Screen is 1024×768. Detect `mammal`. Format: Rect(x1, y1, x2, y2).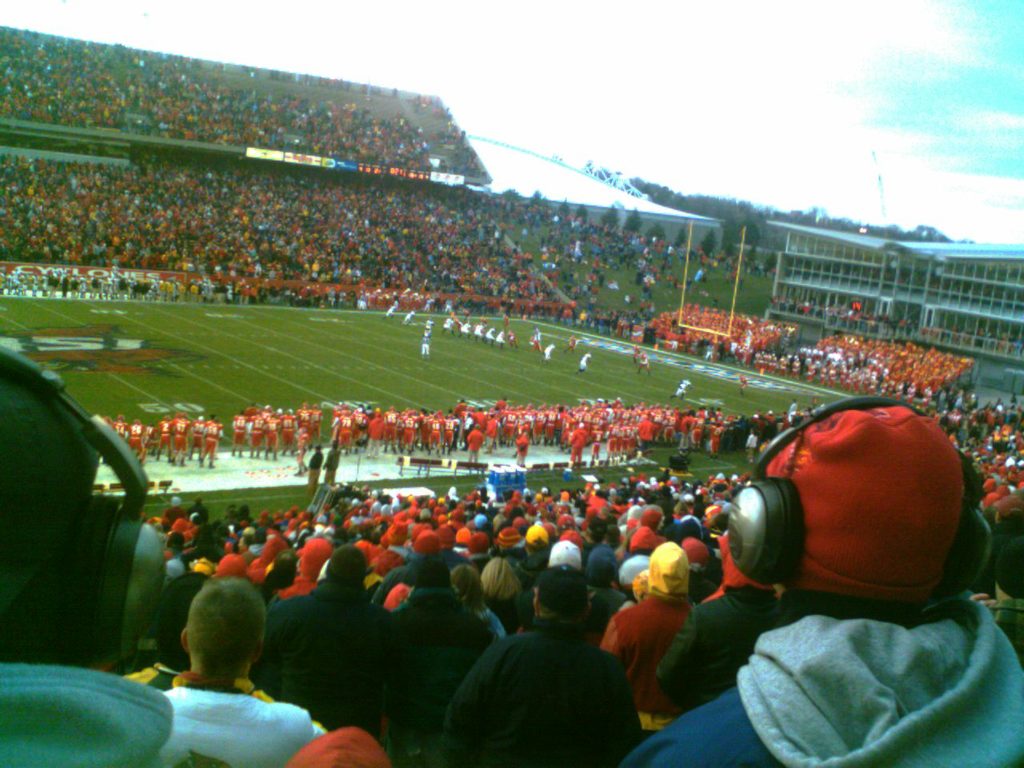
Rect(545, 342, 557, 362).
